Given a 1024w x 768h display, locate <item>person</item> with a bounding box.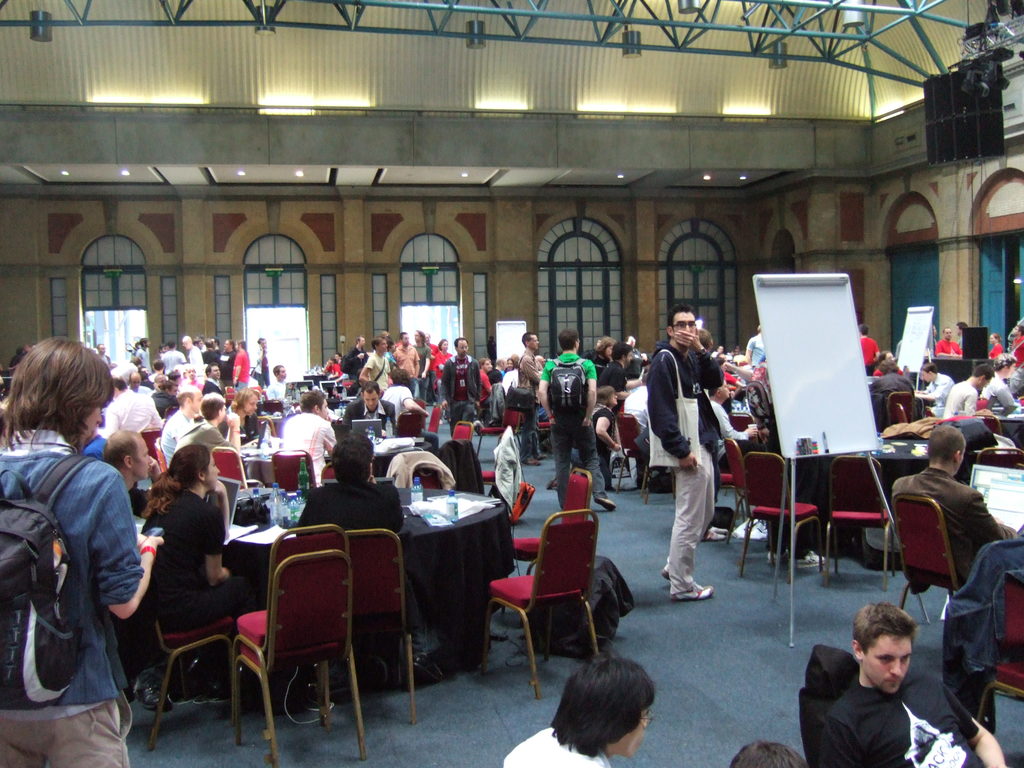
Located: region(172, 392, 238, 453).
